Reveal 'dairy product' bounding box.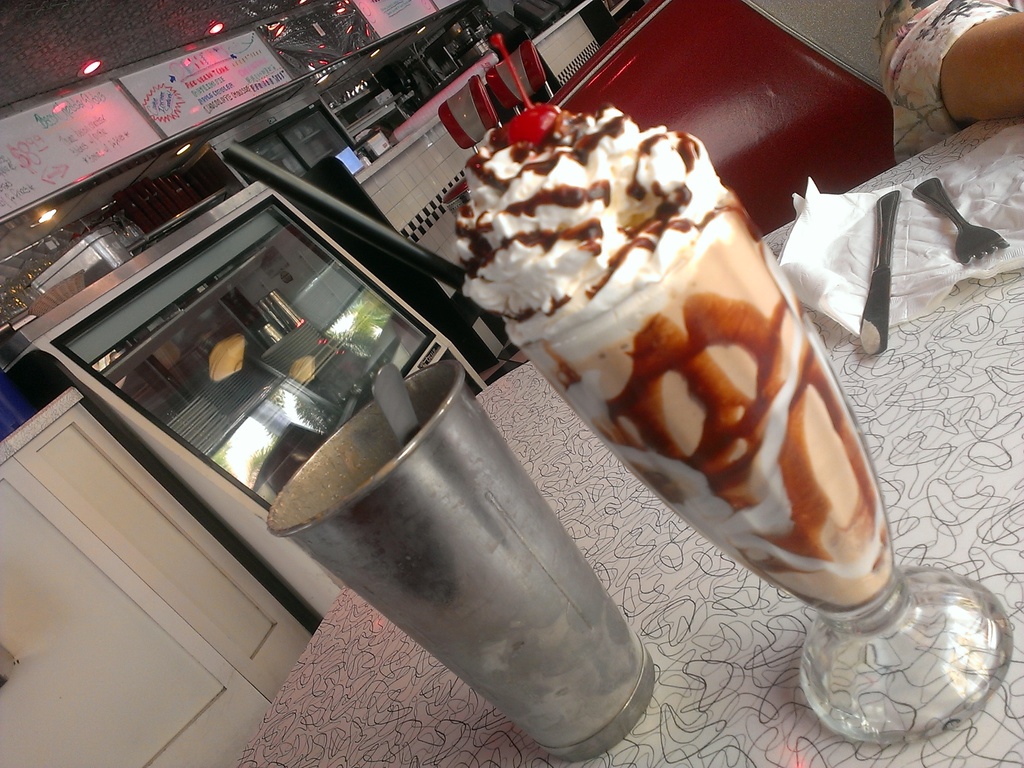
Revealed: bbox=(463, 104, 895, 613).
